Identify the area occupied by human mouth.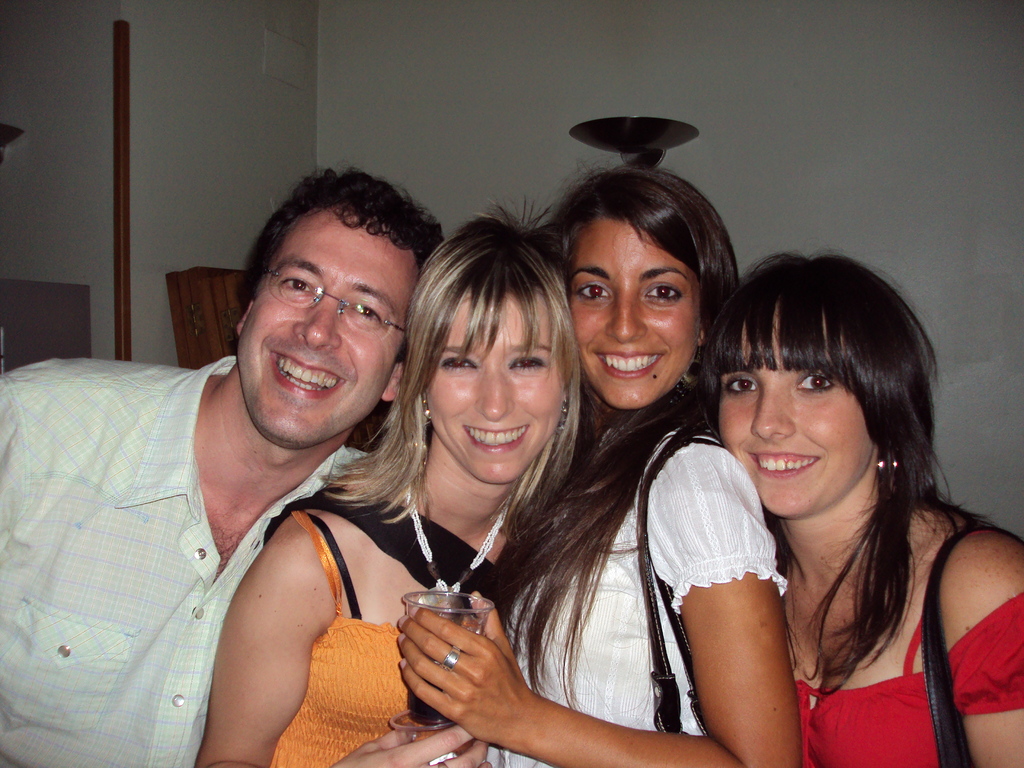
Area: [left=746, top=450, right=819, bottom=479].
